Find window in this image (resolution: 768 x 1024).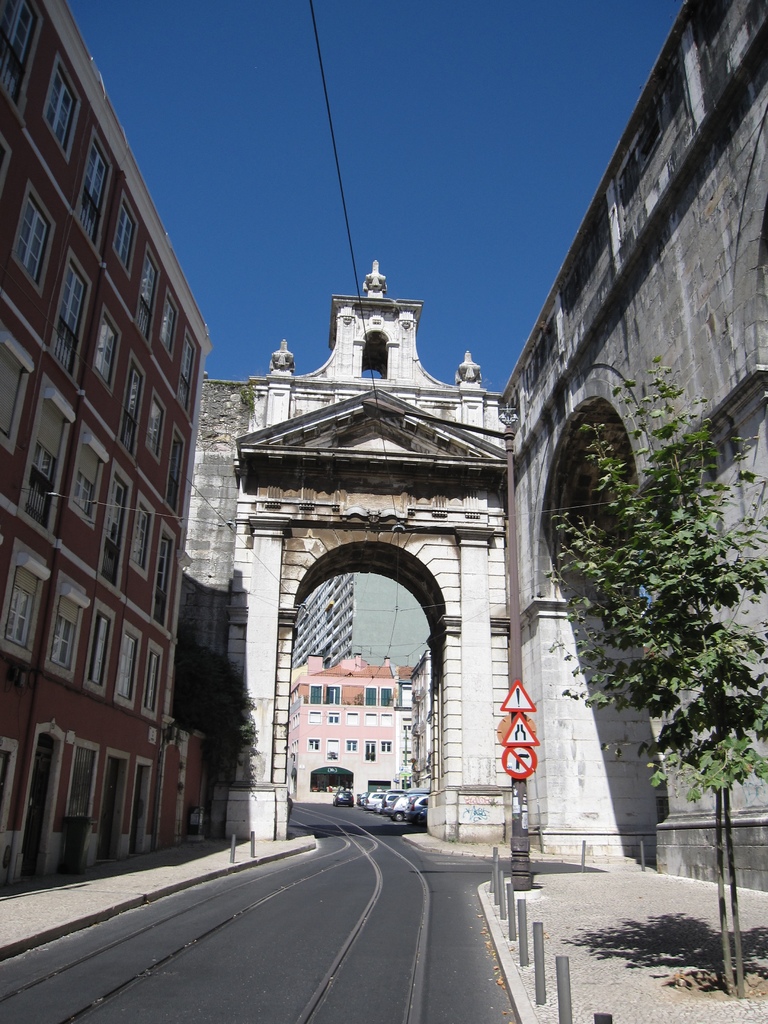
150, 524, 174, 636.
